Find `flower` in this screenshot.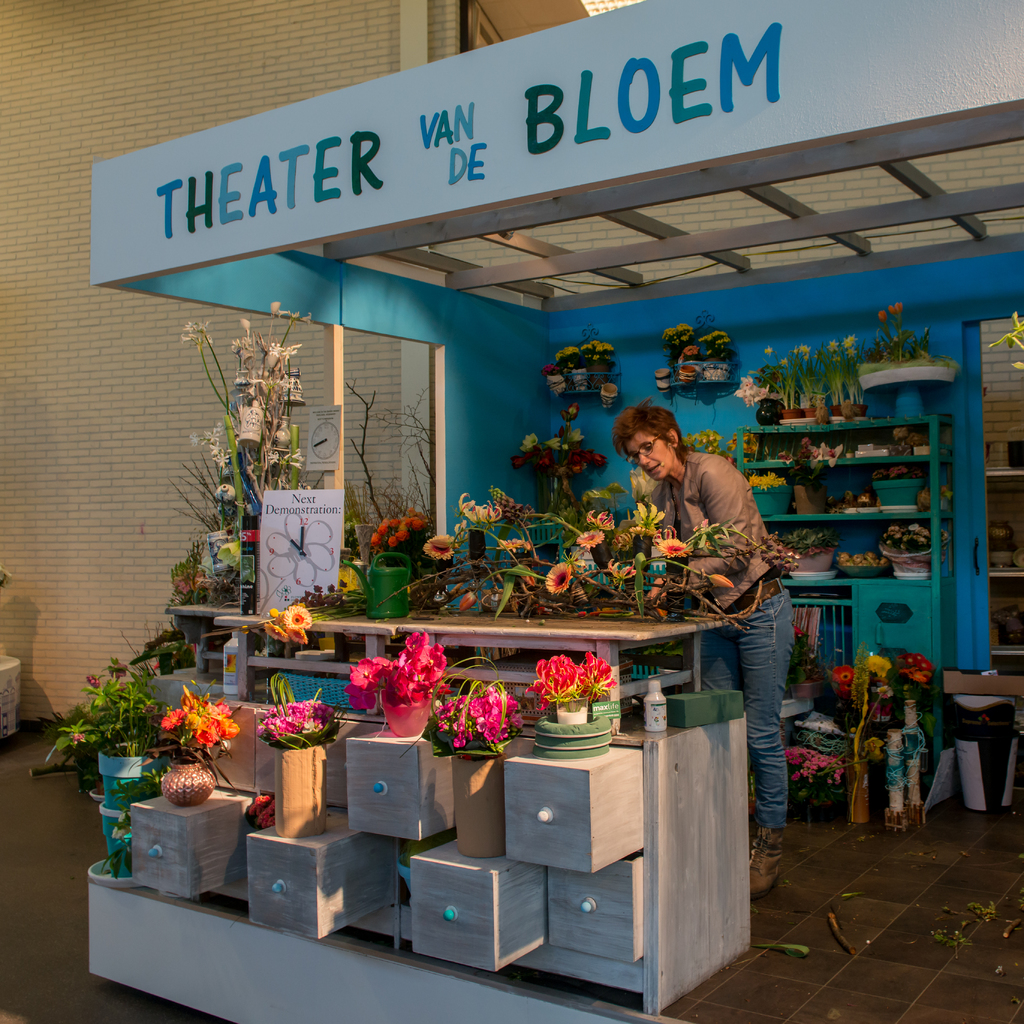
The bounding box for `flower` is detection(578, 528, 606, 547).
